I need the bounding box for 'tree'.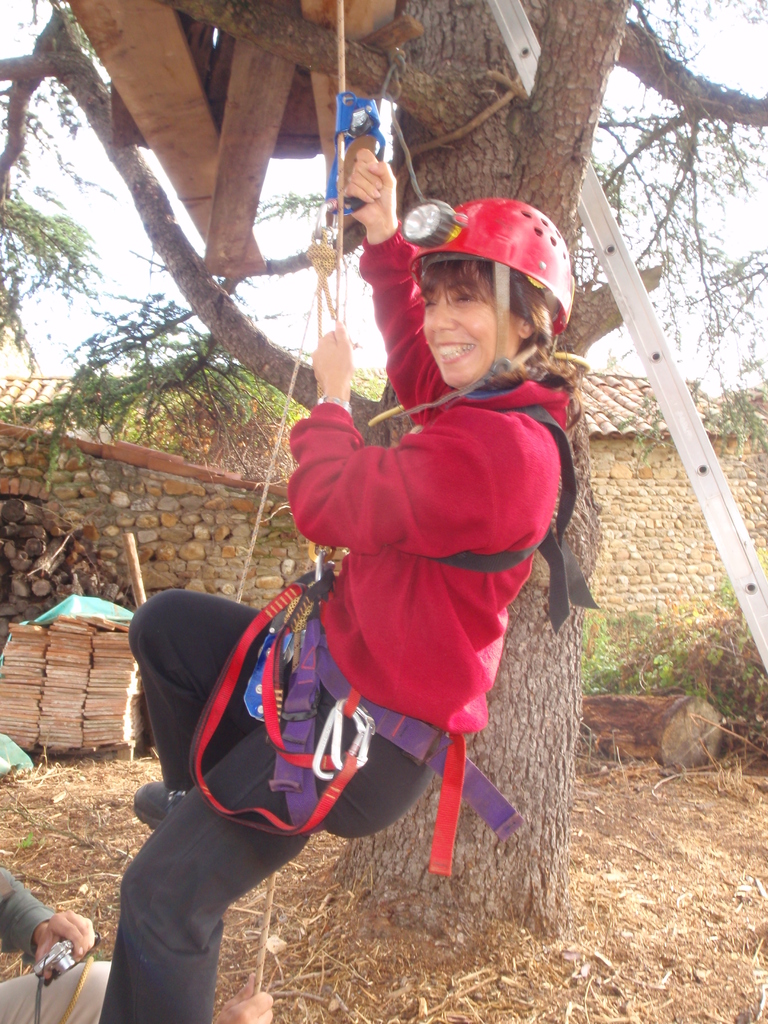
Here it is: detection(0, 0, 767, 948).
